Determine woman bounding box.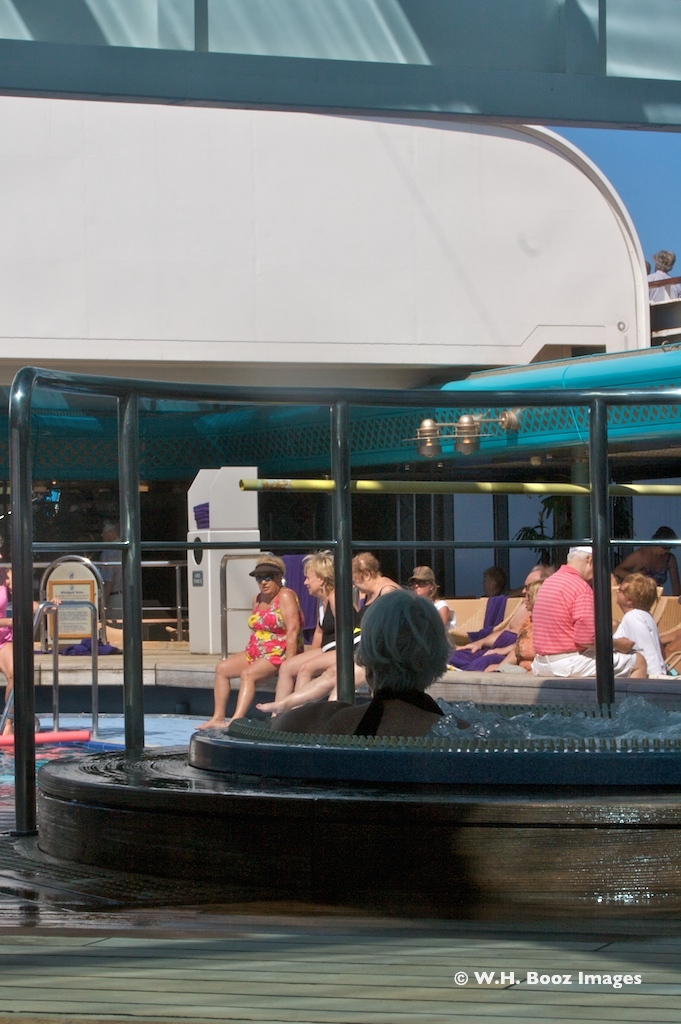
Determined: locate(196, 557, 308, 732).
